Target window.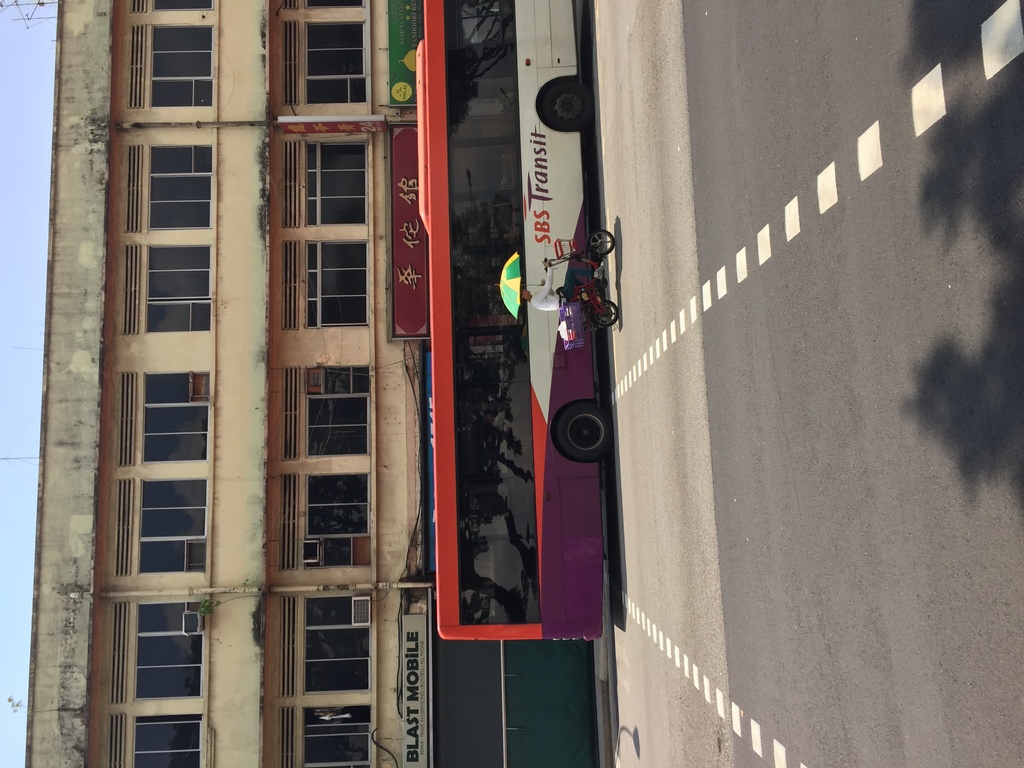
Target region: x1=307, y1=141, x2=372, y2=225.
